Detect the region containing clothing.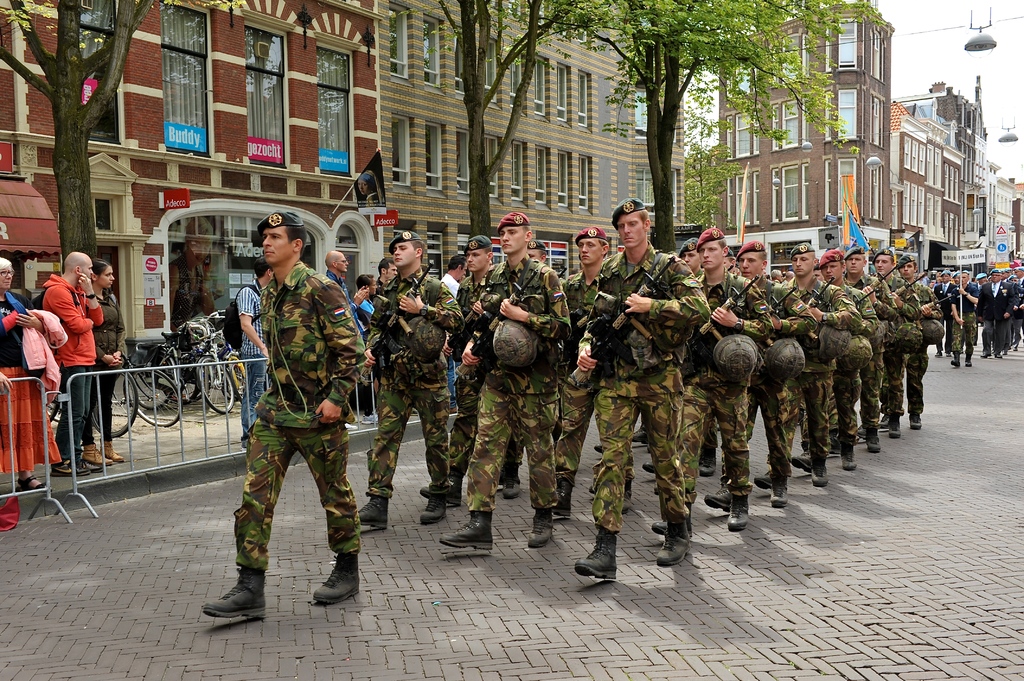
<box>362,262,466,494</box>.
